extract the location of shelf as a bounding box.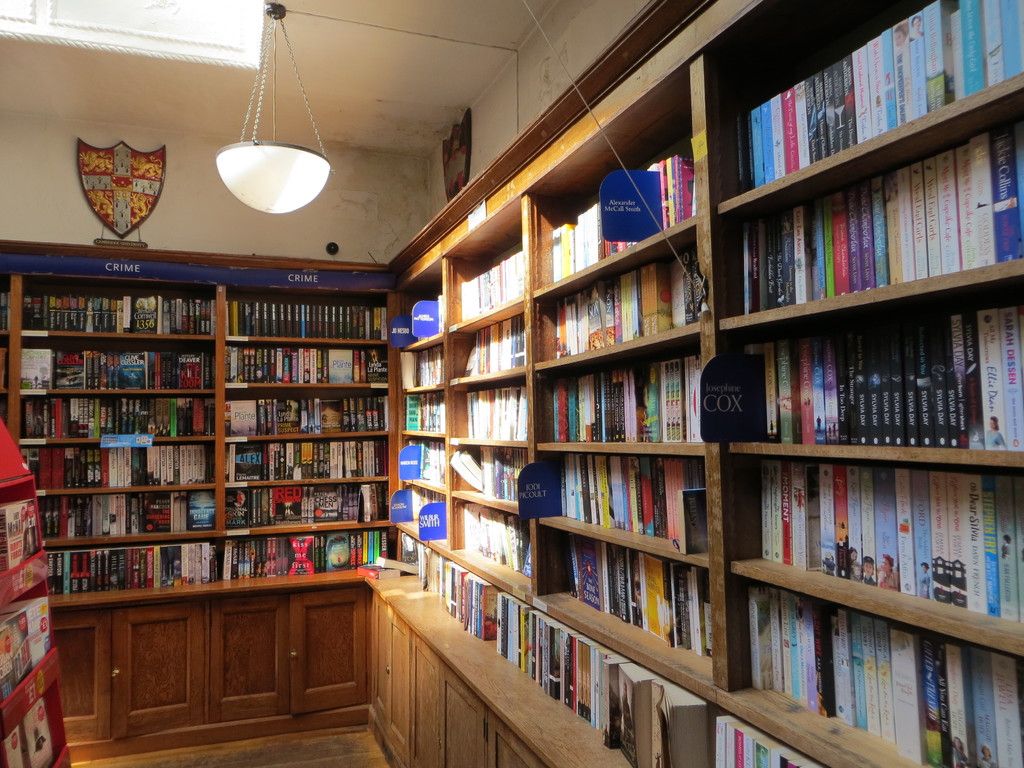
[x1=224, y1=380, x2=396, y2=437].
